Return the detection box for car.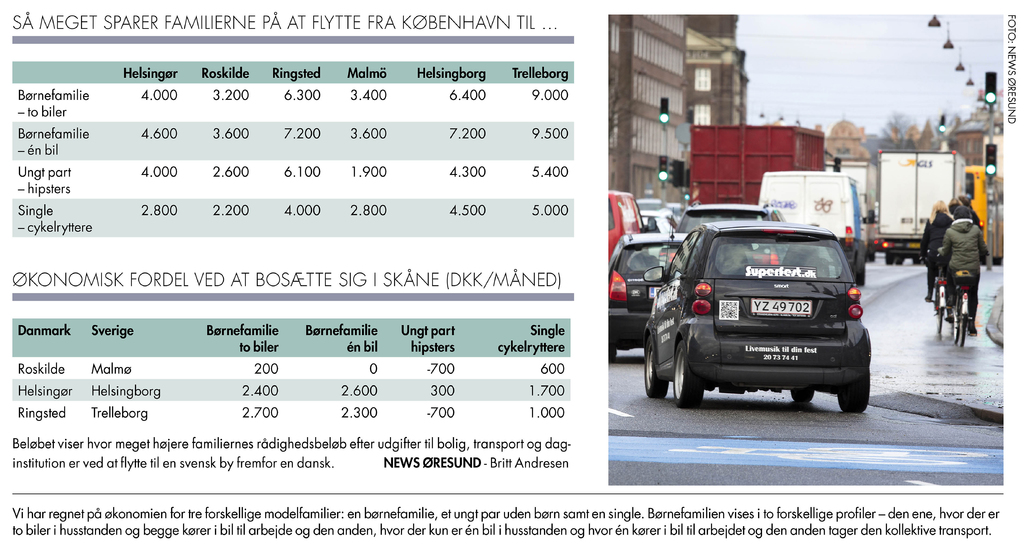
rect(611, 189, 642, 301).
